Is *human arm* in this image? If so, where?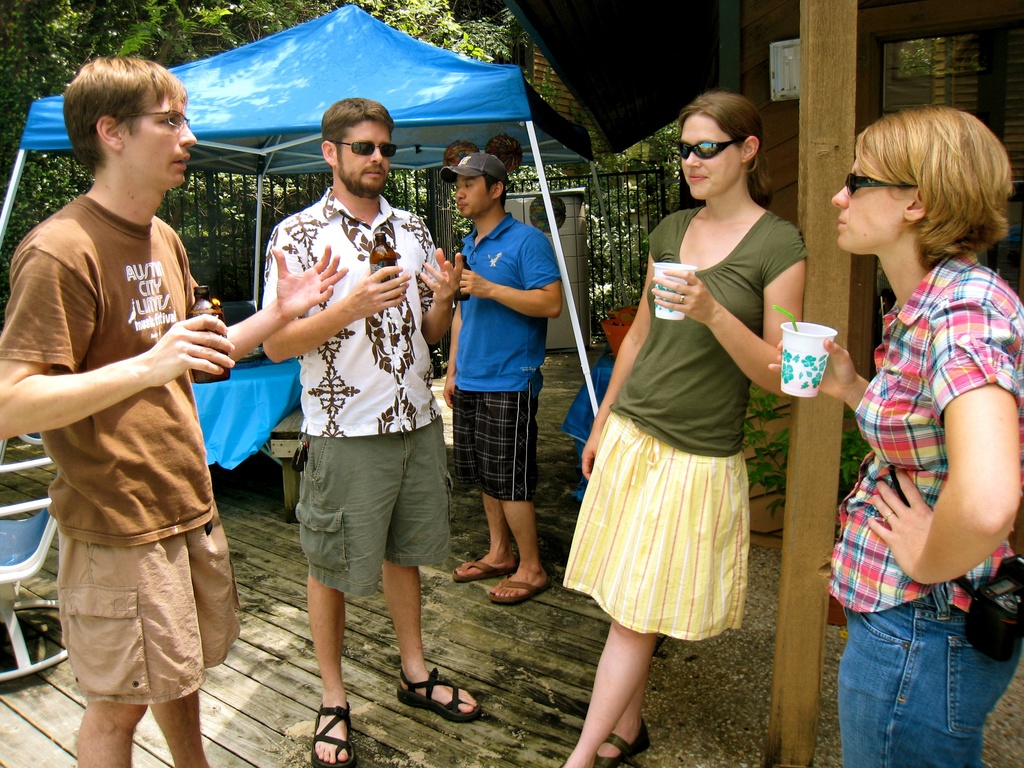
Yes, at rect(865, 324, 1009, 621).
